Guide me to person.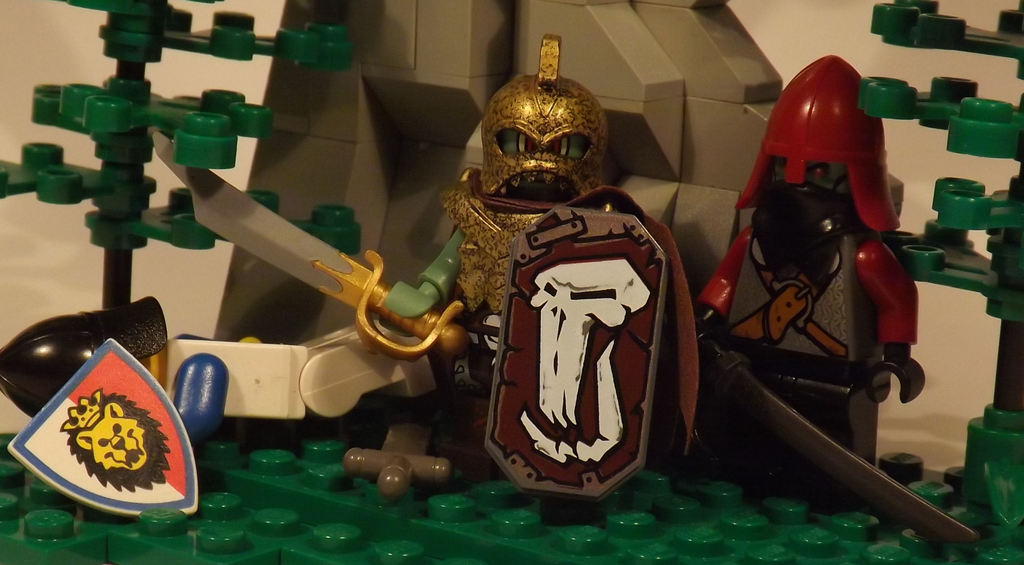
Guidance: detection(692, 54, 920, 502).
